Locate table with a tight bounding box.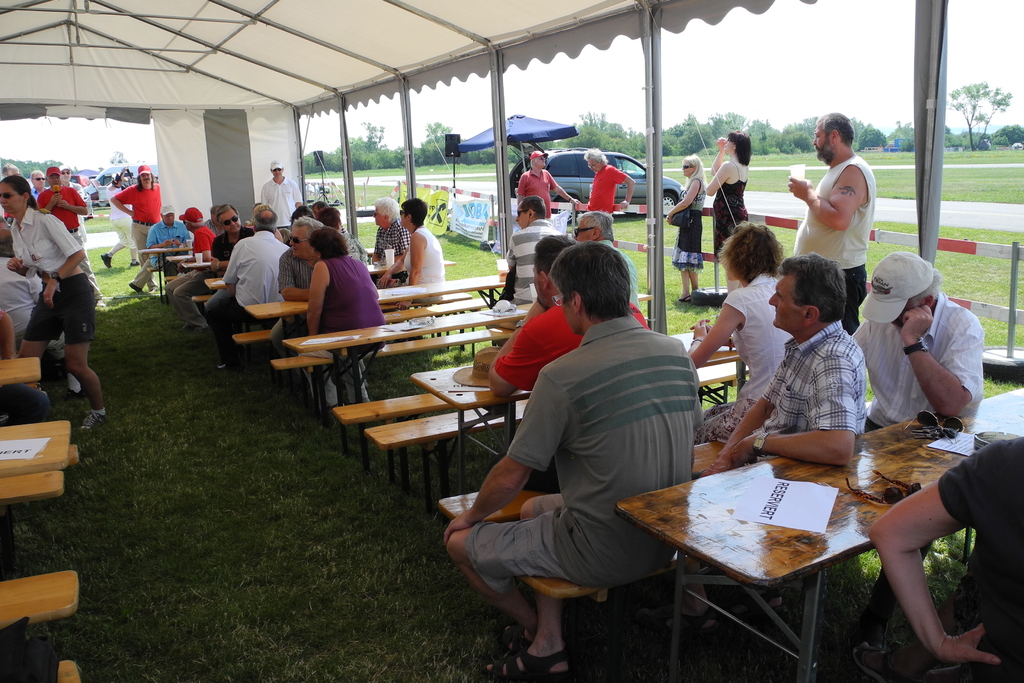
<box>253,274,504,330</box>.
